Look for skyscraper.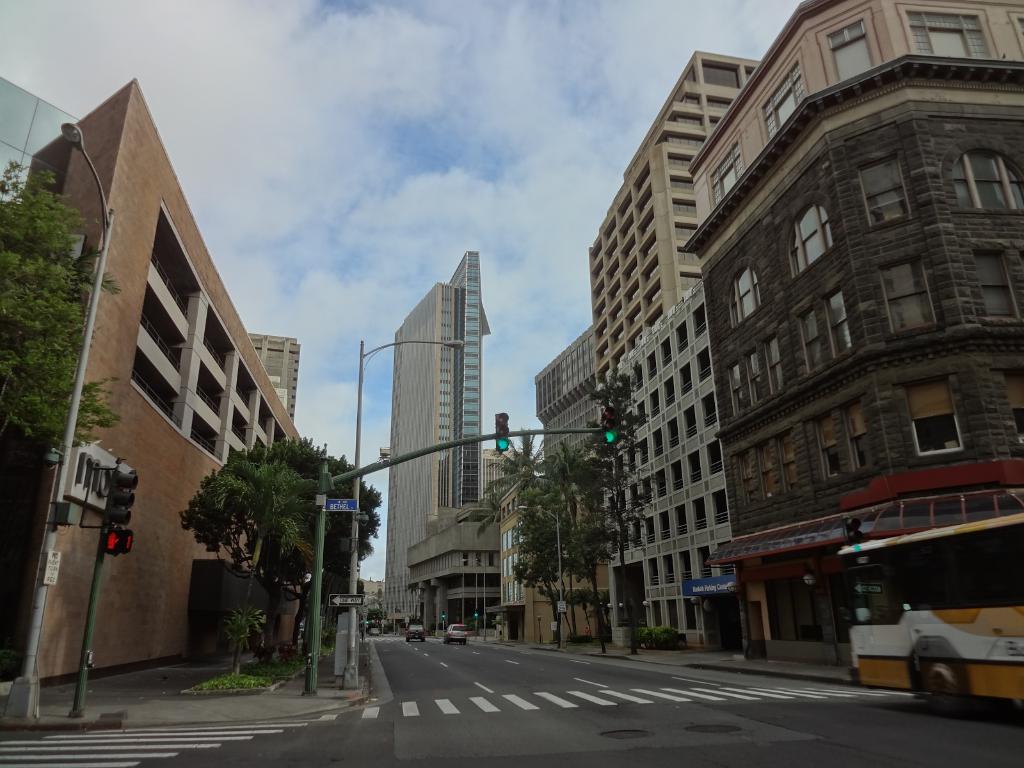
Found: left=380, top=247, right=486, bottom=619.
